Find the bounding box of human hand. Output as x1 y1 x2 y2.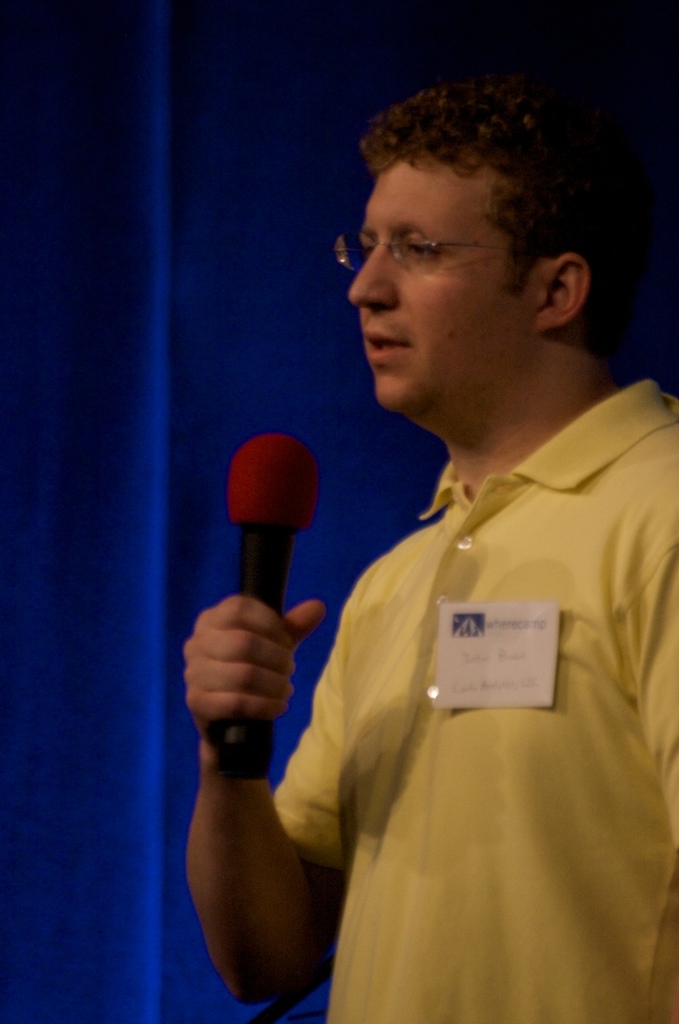
178 587 326 759.
